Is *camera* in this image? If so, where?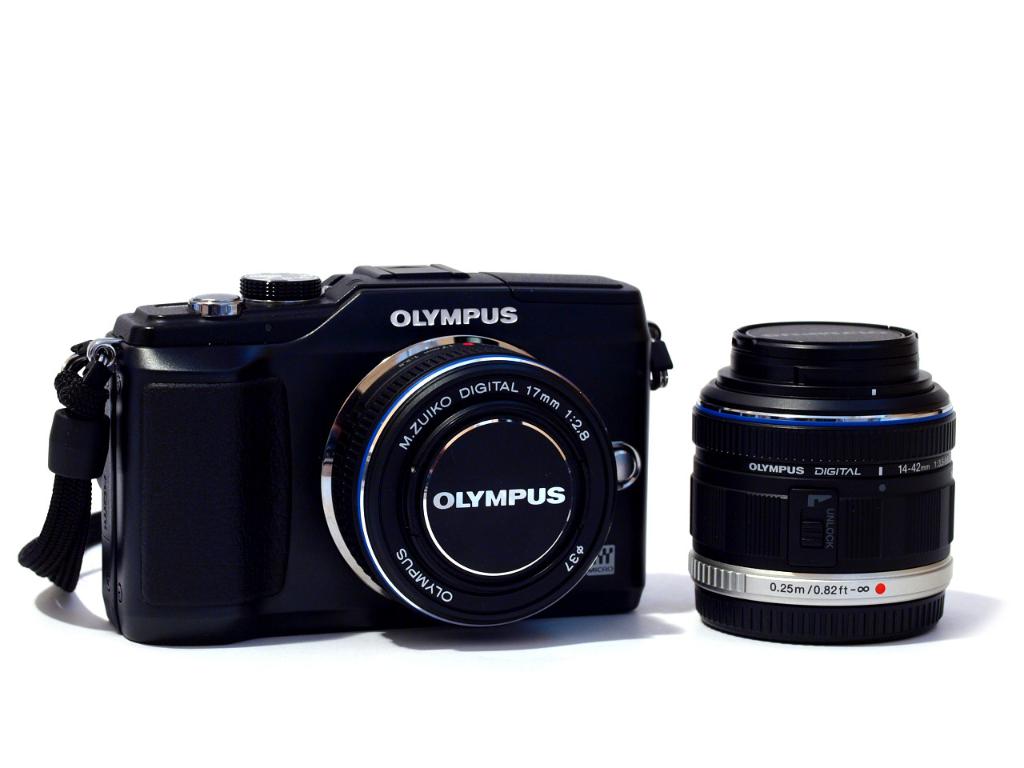
Yes, at select_region(82, 262, 653, 652).
